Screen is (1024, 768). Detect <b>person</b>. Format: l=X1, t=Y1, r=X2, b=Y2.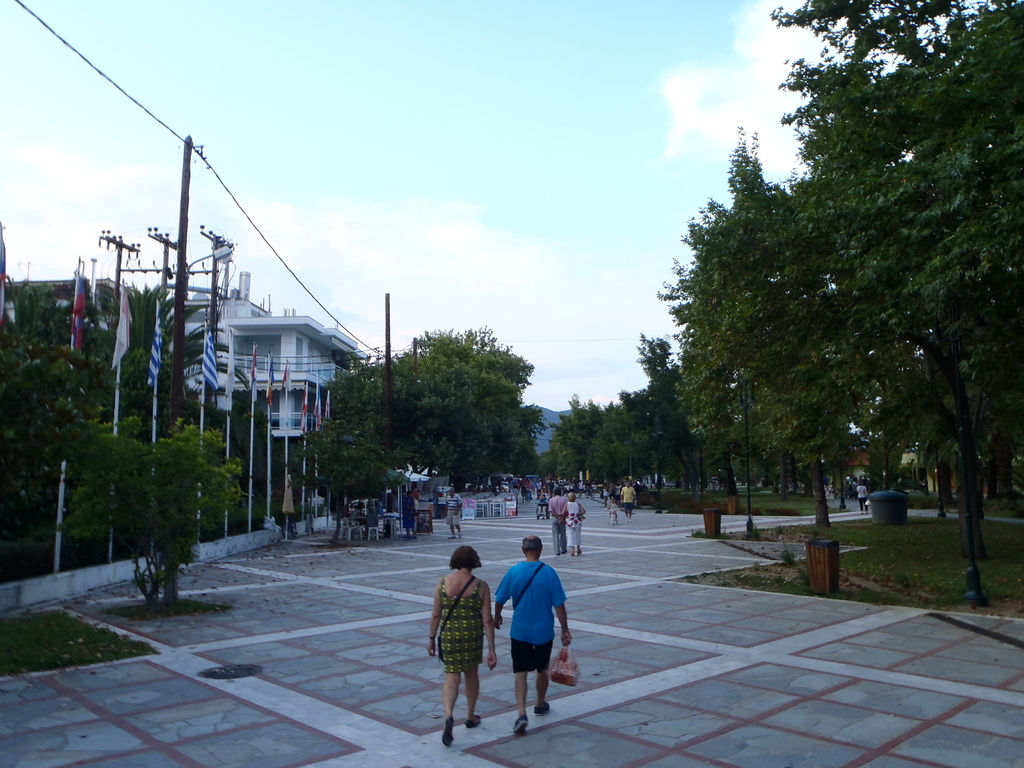
l=401, t=488, r=419, b=538.
